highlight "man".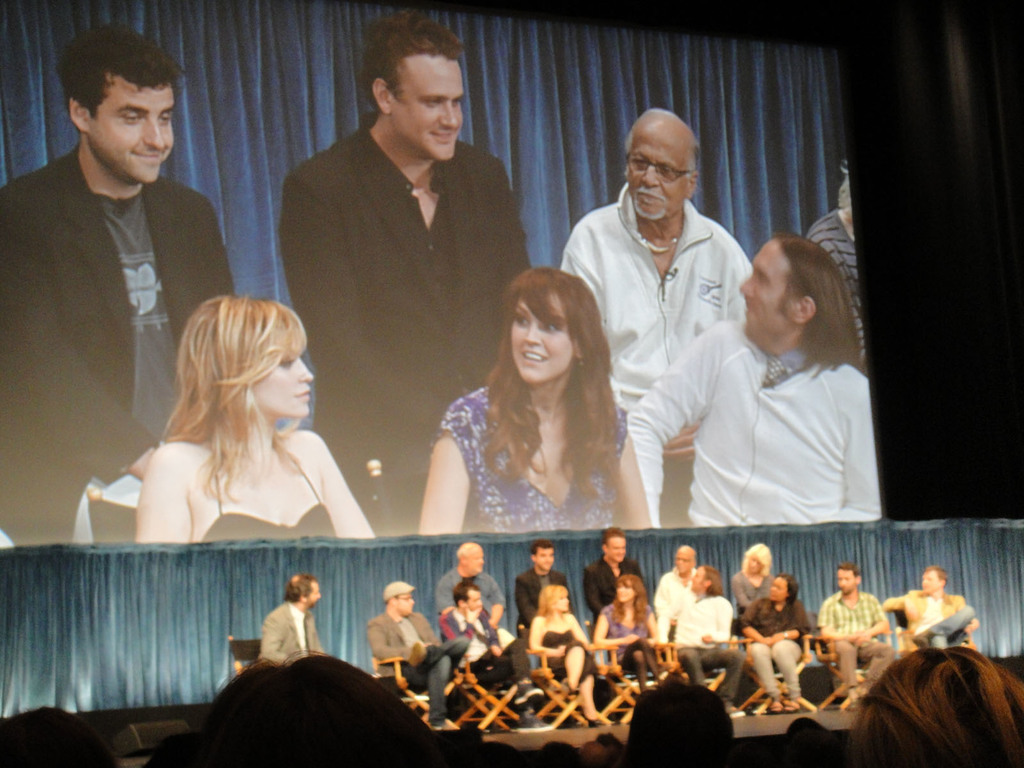
Highlighted region: bbox=(655, 542, 698, 624).
